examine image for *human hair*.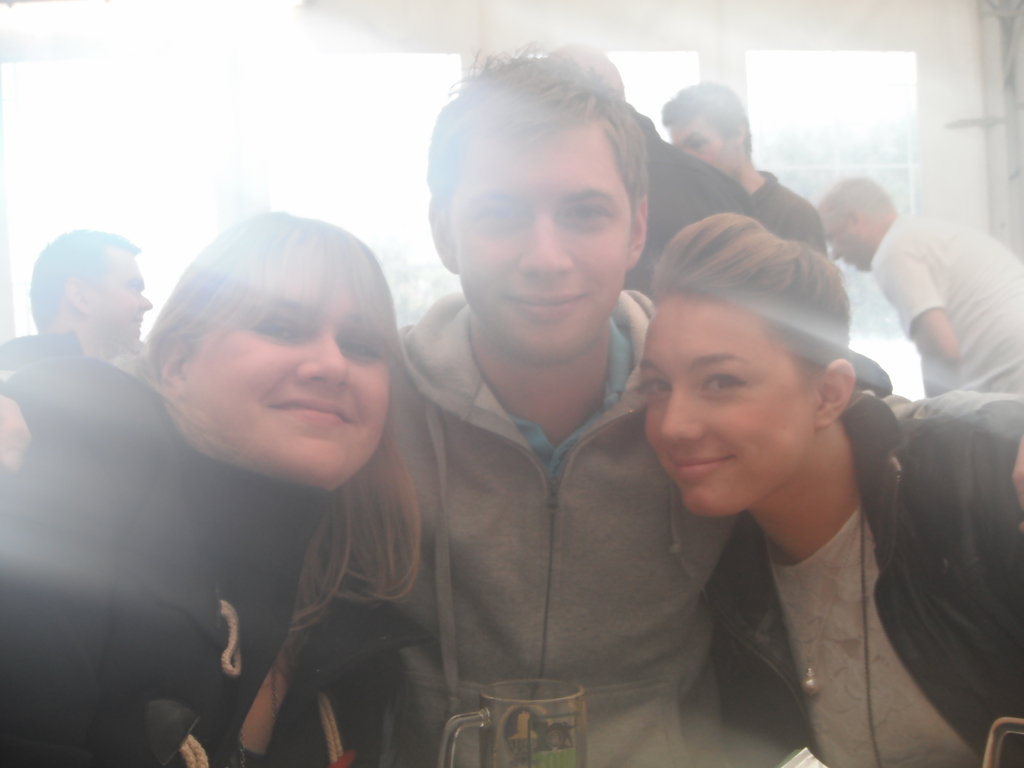
Examination result: (left=31, top=227, right=136, bottom=330).
